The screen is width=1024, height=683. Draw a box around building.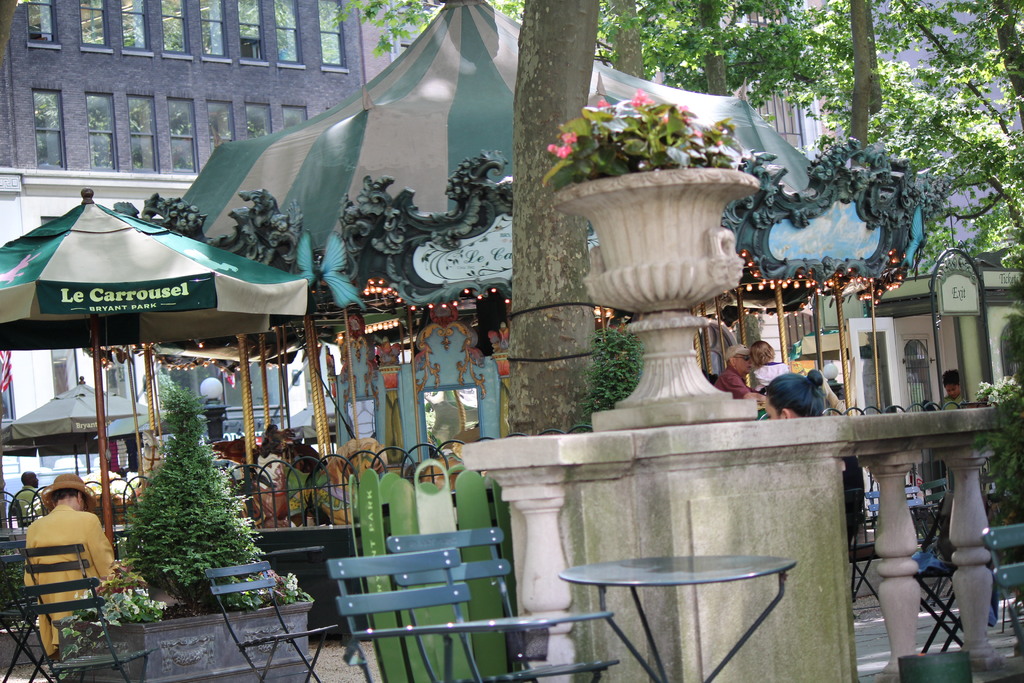
crop(0, 0, 360, 479).
